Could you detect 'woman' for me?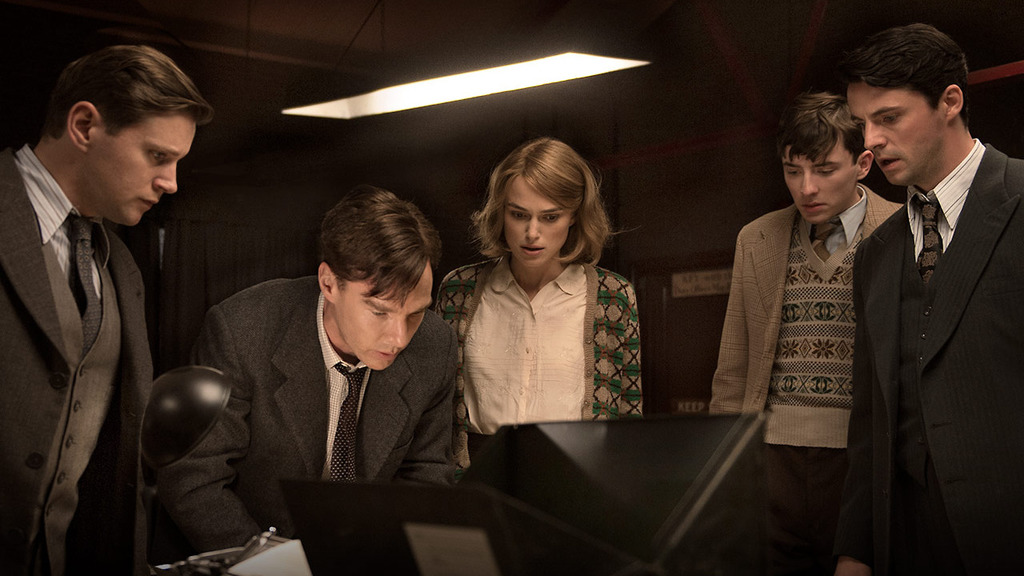
Detection result: box=[429, 150, 659, 479].
